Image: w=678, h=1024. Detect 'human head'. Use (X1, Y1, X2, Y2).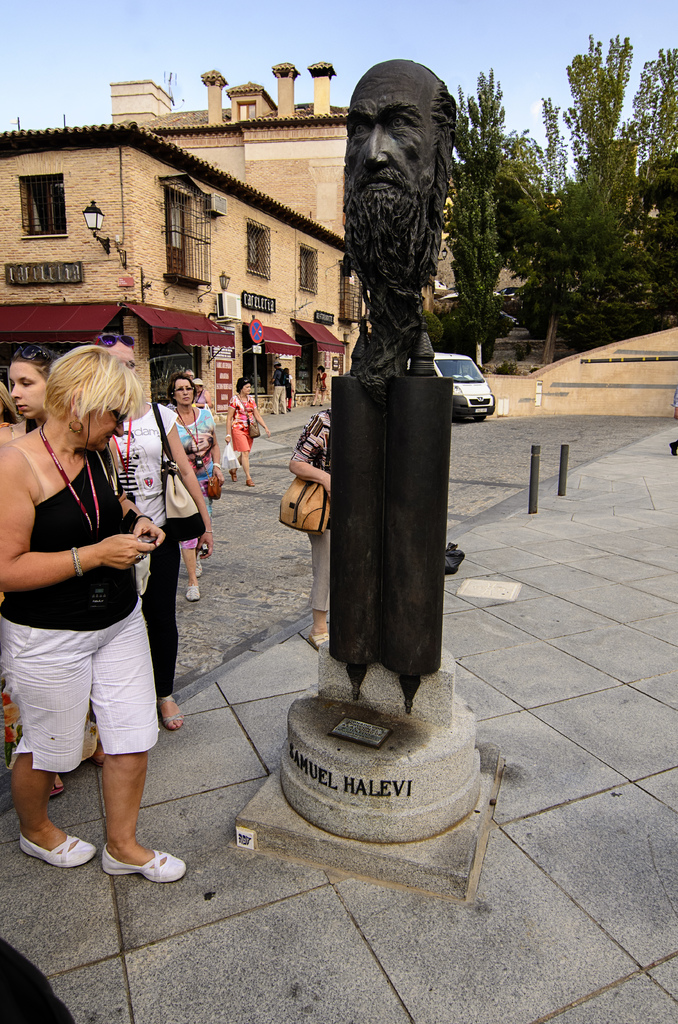
(48, 345, 125, 452).
